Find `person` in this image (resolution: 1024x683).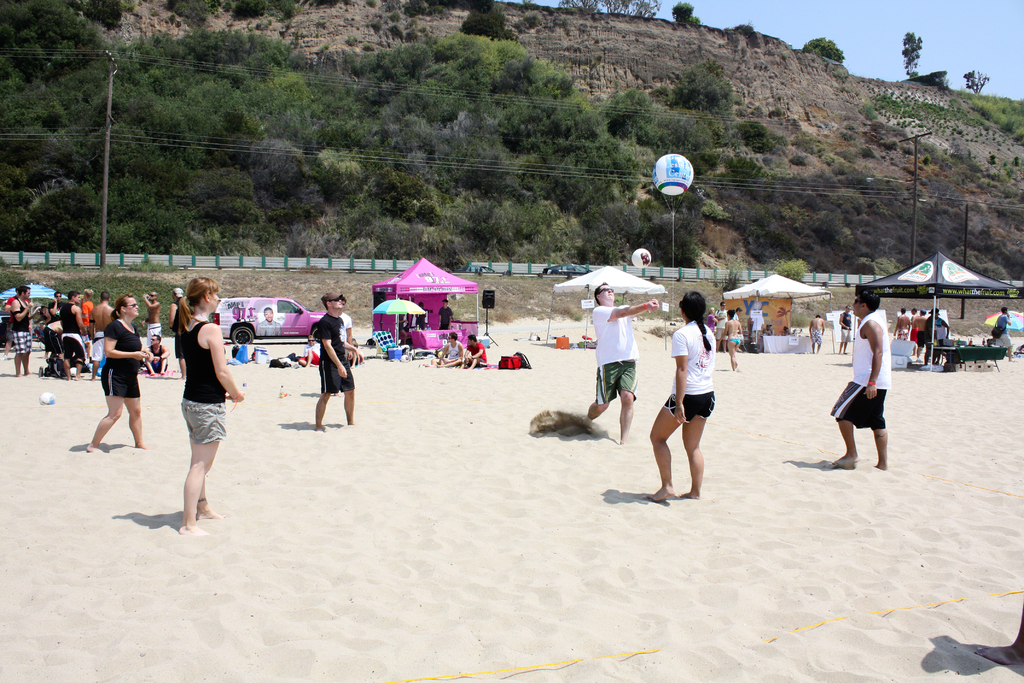
255,310,282,342.
